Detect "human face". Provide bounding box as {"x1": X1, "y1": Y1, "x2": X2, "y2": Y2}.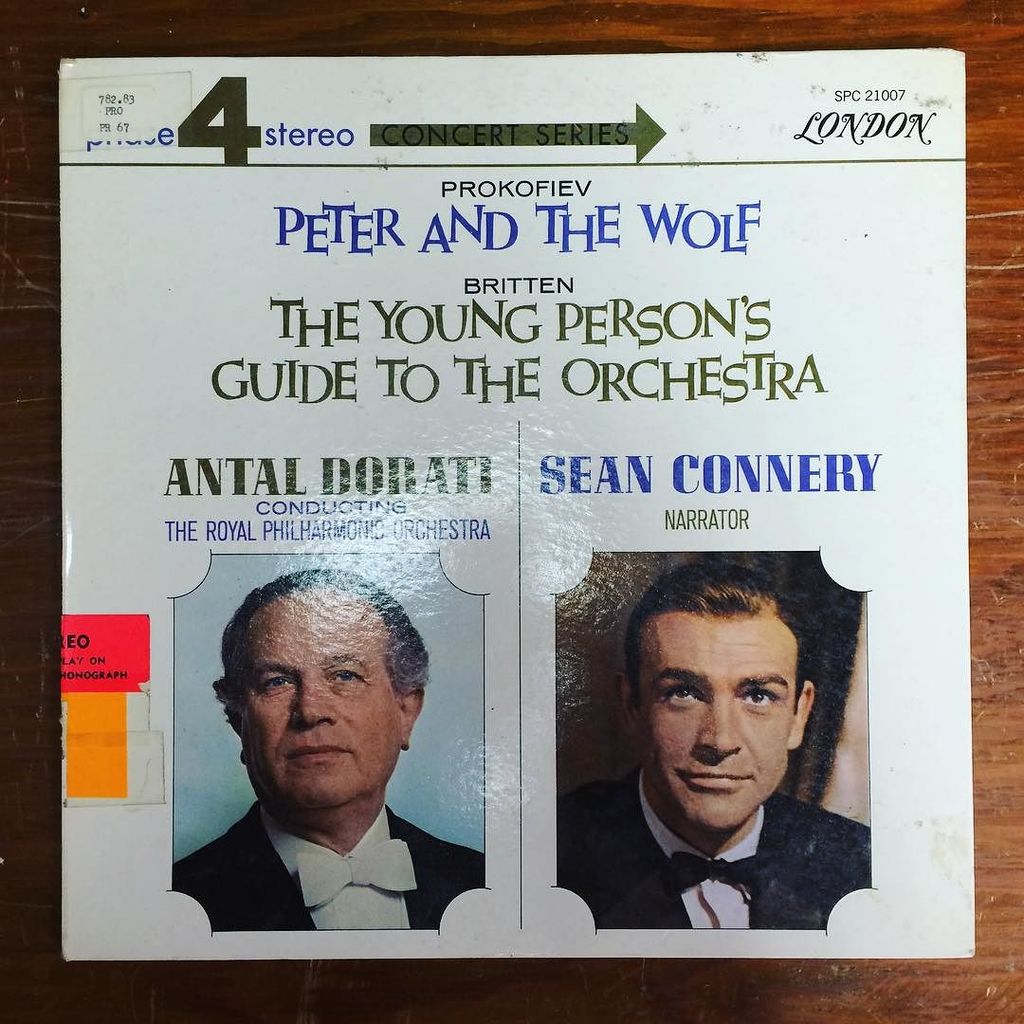
{"x1": 241, "y1": 586, "x2": 400, "y2": 802}.
